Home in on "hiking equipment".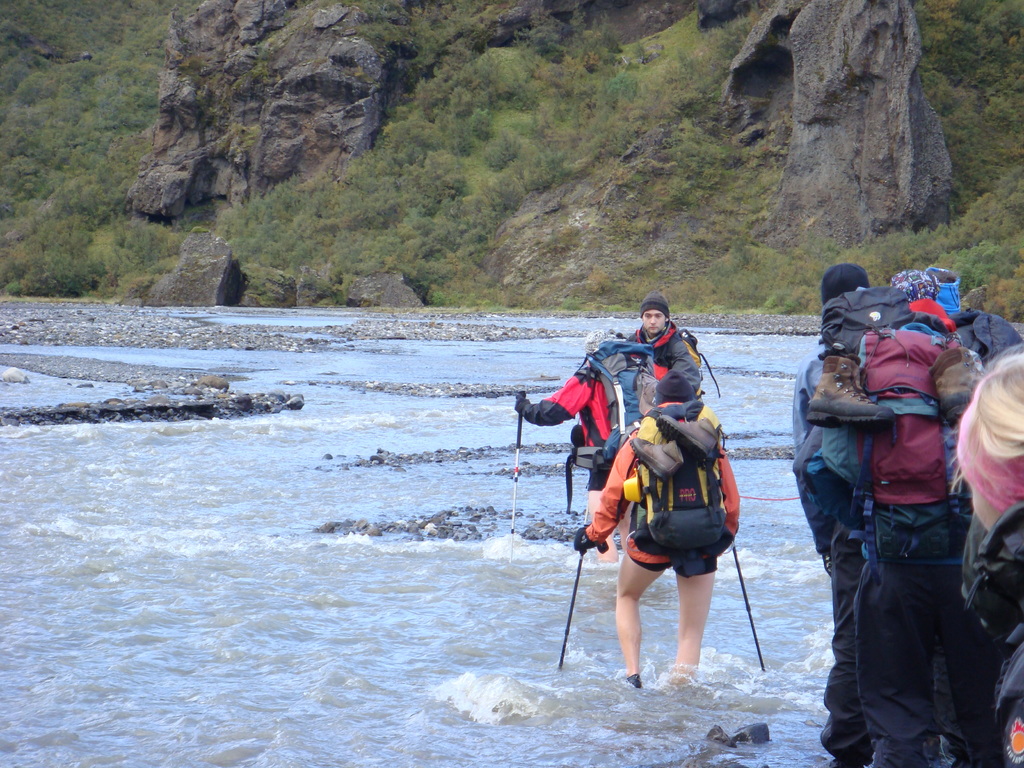
Homed in at x1=659 y1=413 x2=721 y2=468.
